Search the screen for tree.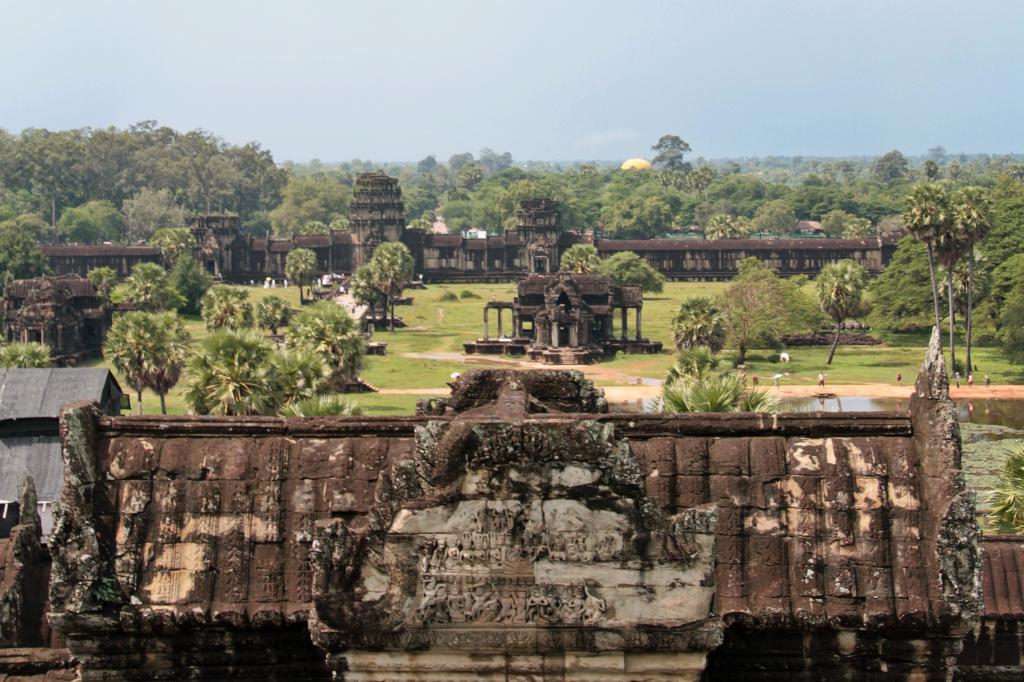
Found at 123,188,191,242.
